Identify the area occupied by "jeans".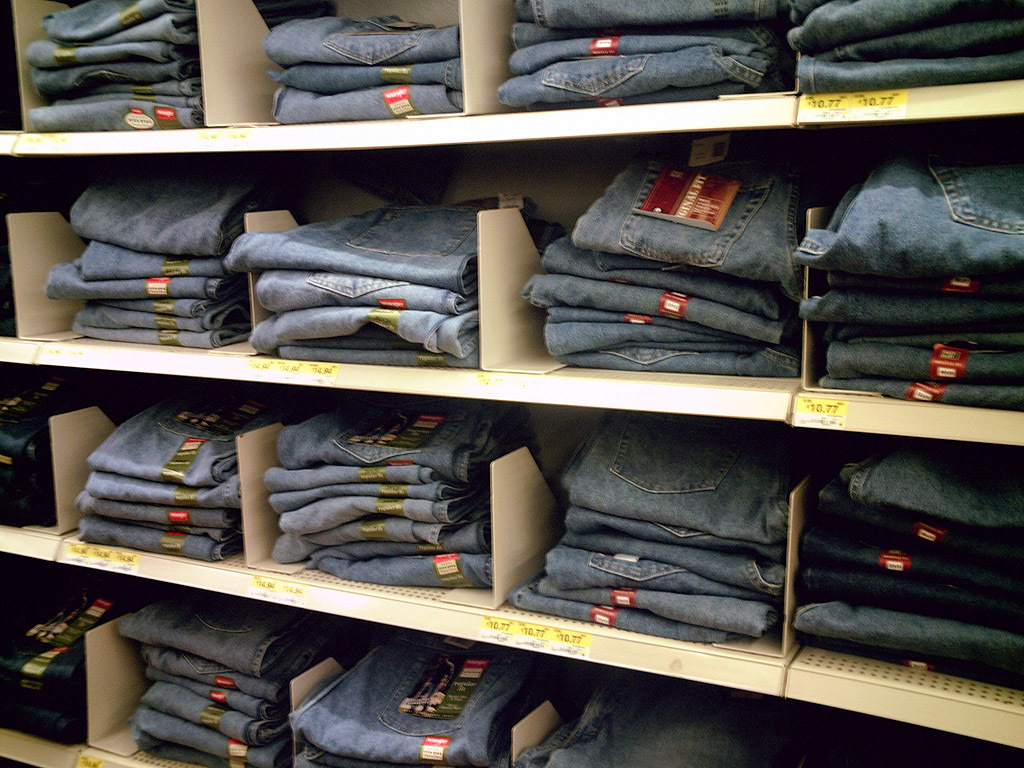
Area: (x1=230, y1=198, x2=564, y2=302).
